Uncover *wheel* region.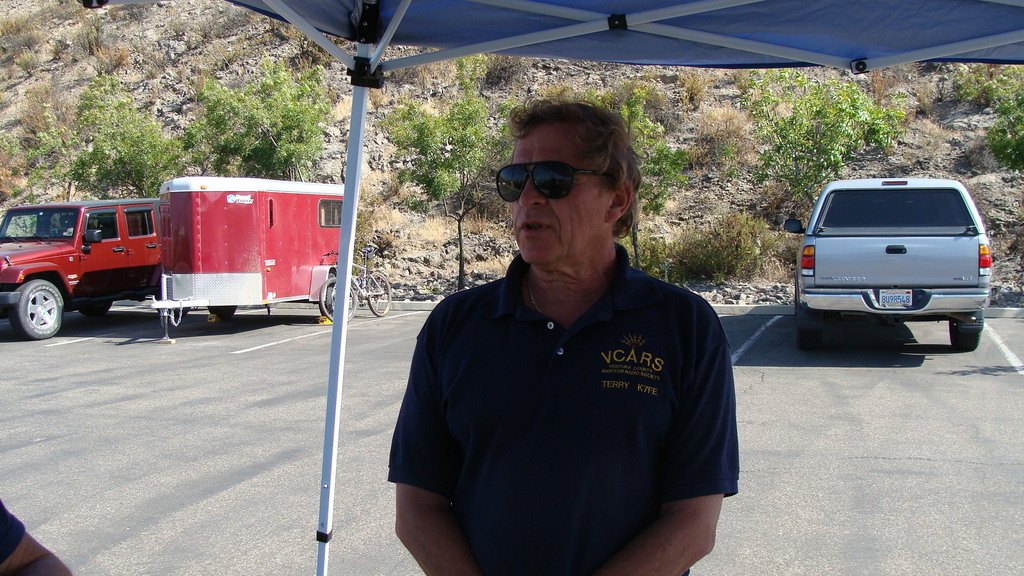
Uncovered: [206,303,239,323].
